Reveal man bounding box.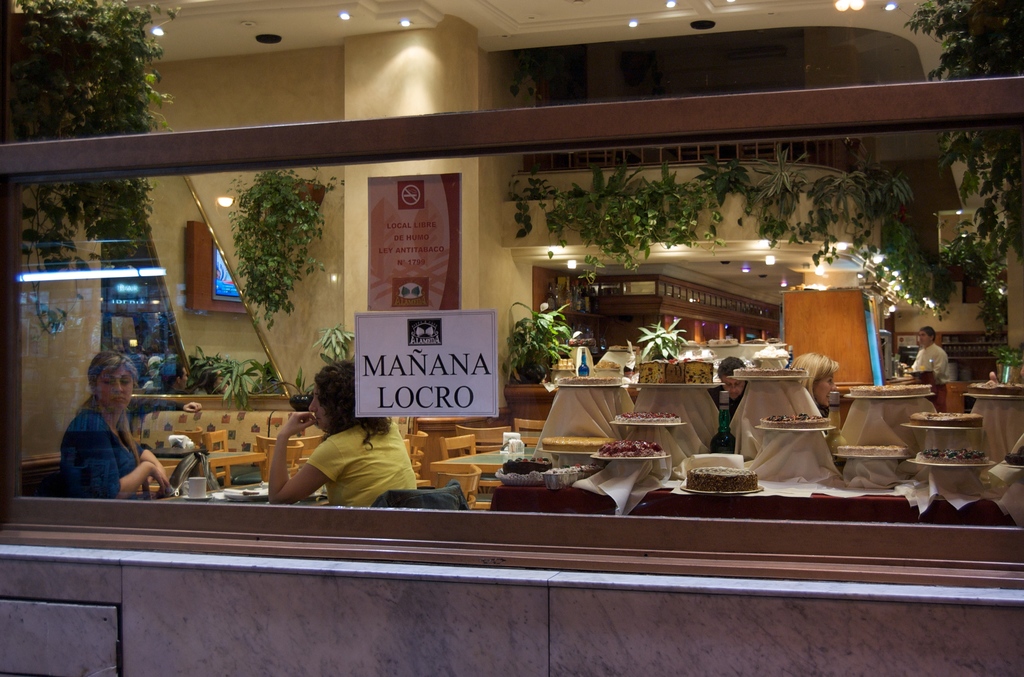
Revealed: l=906, t=323, r=948, b=409.
